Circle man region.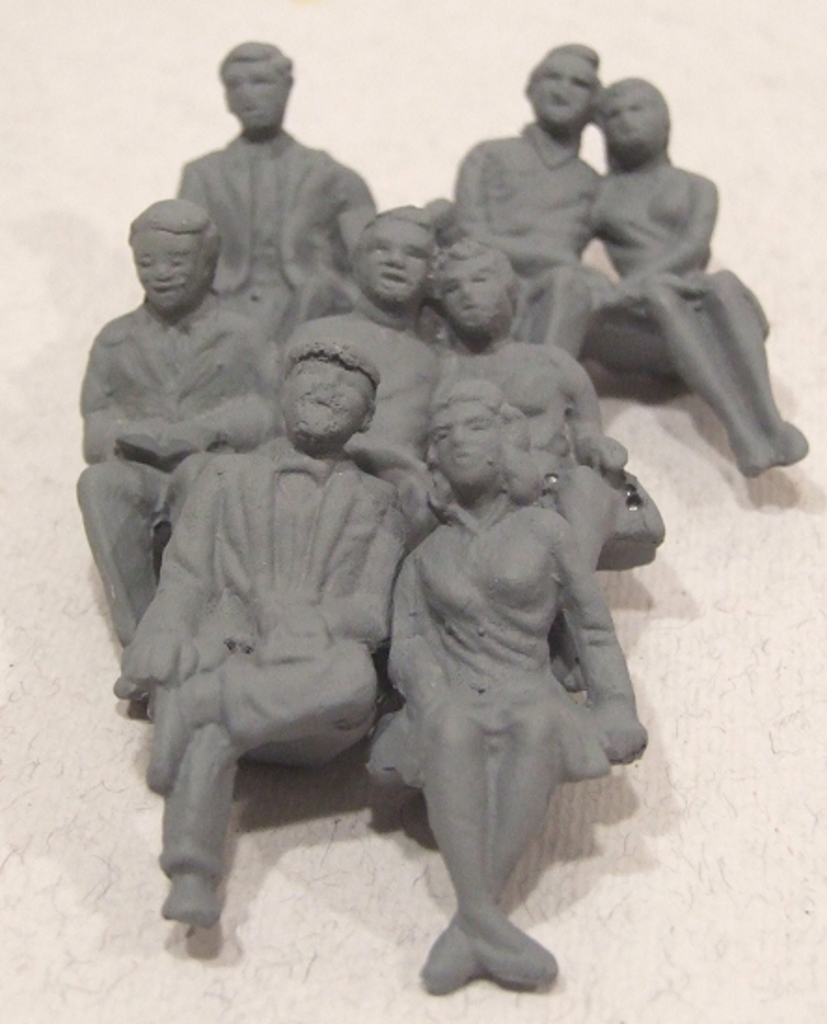
Region: crop(173, 35, 369, 330).
